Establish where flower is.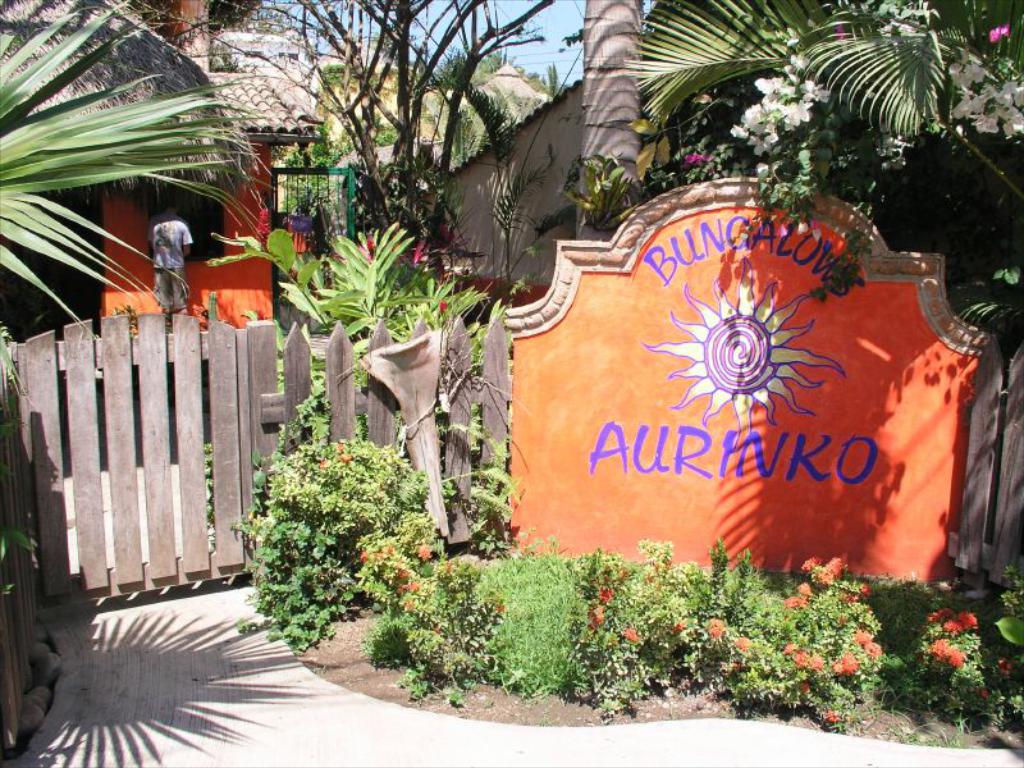
Established at (x1=682, y1=150, x2=716, y2=164).
